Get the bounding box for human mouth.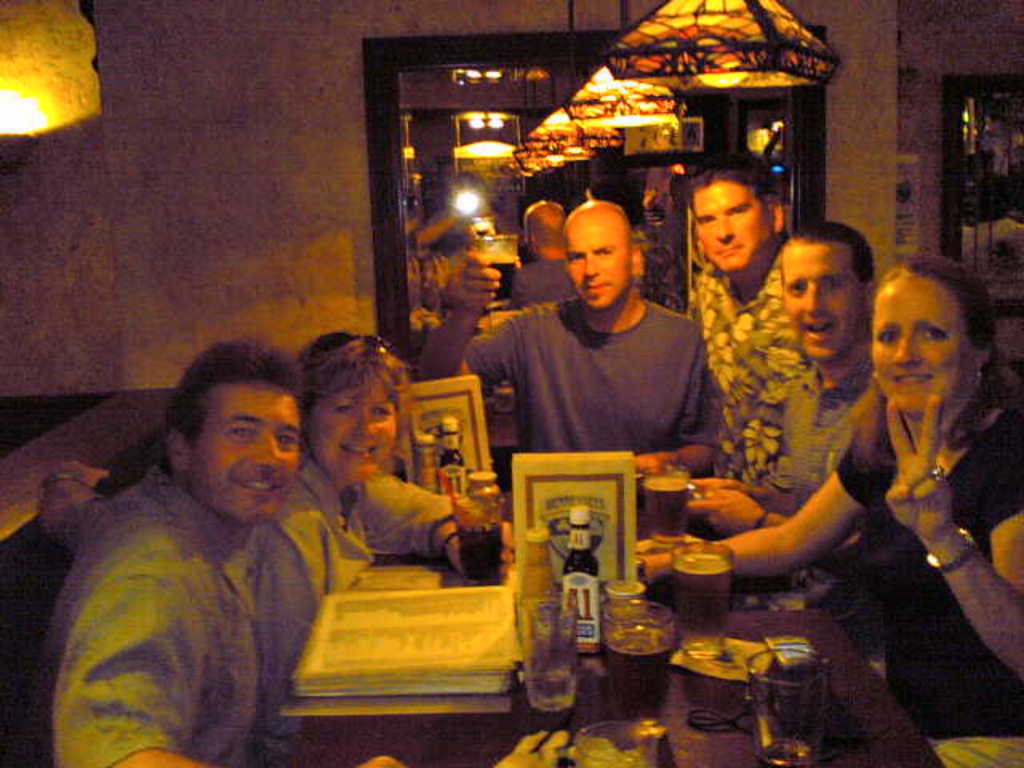
BBox(894, 373, 933, 384).
